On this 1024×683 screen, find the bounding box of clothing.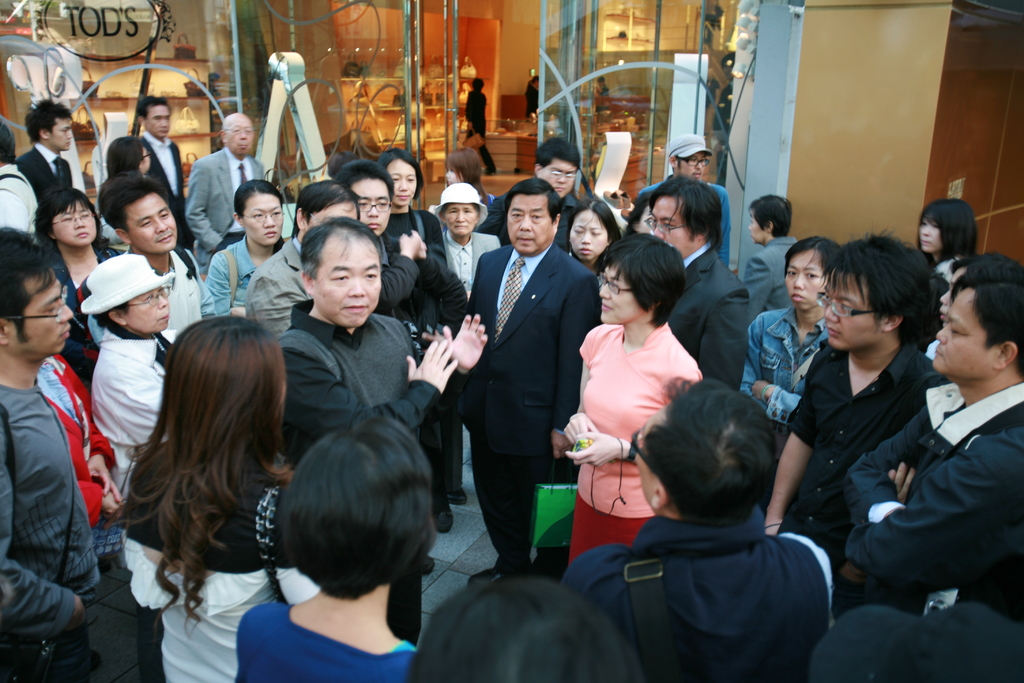
Bounding box: <box>381,213,455,299</box>.
